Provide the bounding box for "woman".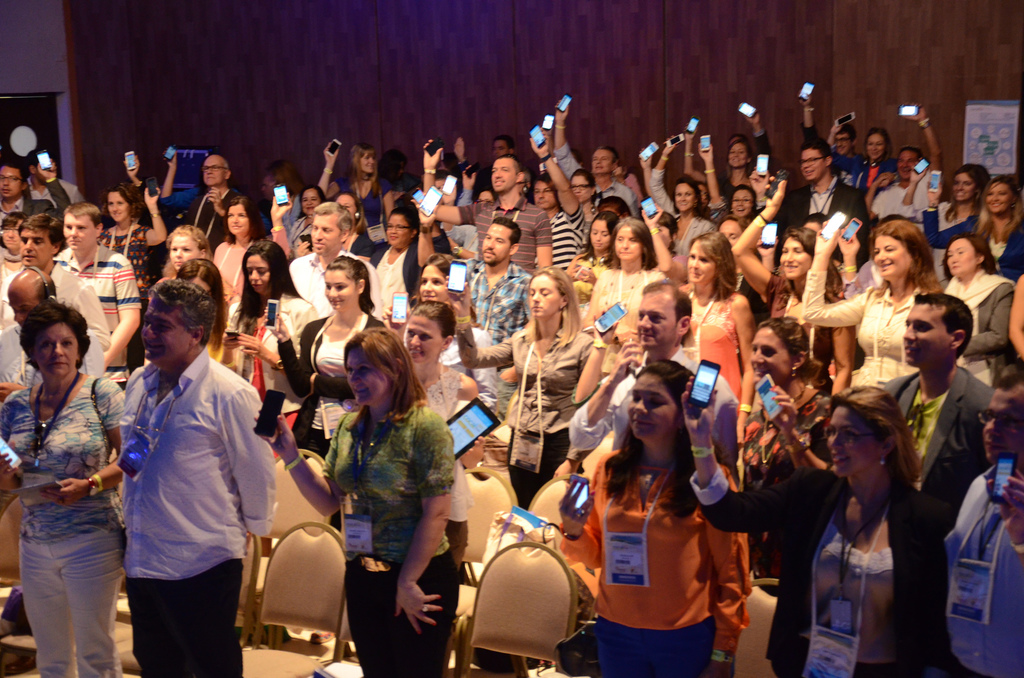
box=[806, 214, 935, 389].
